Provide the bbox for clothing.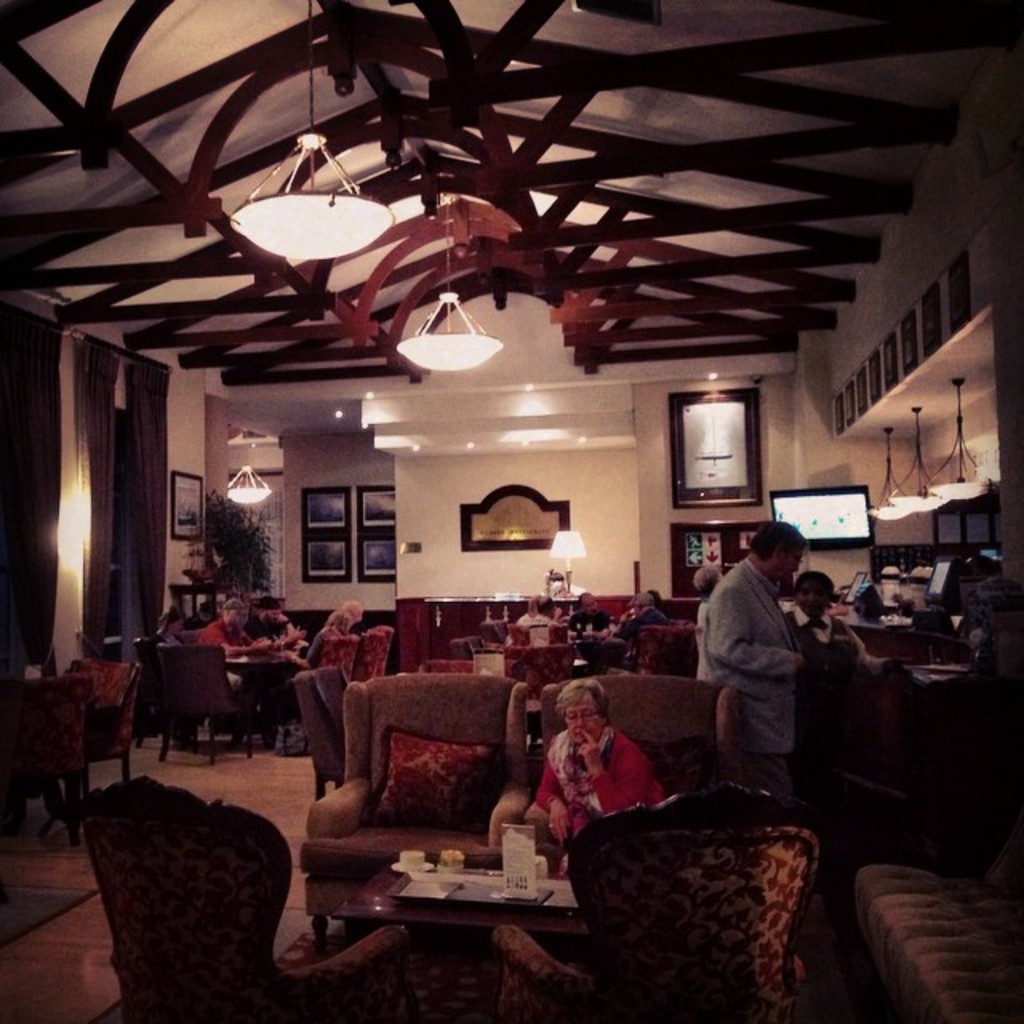
[698,562,802,768].
